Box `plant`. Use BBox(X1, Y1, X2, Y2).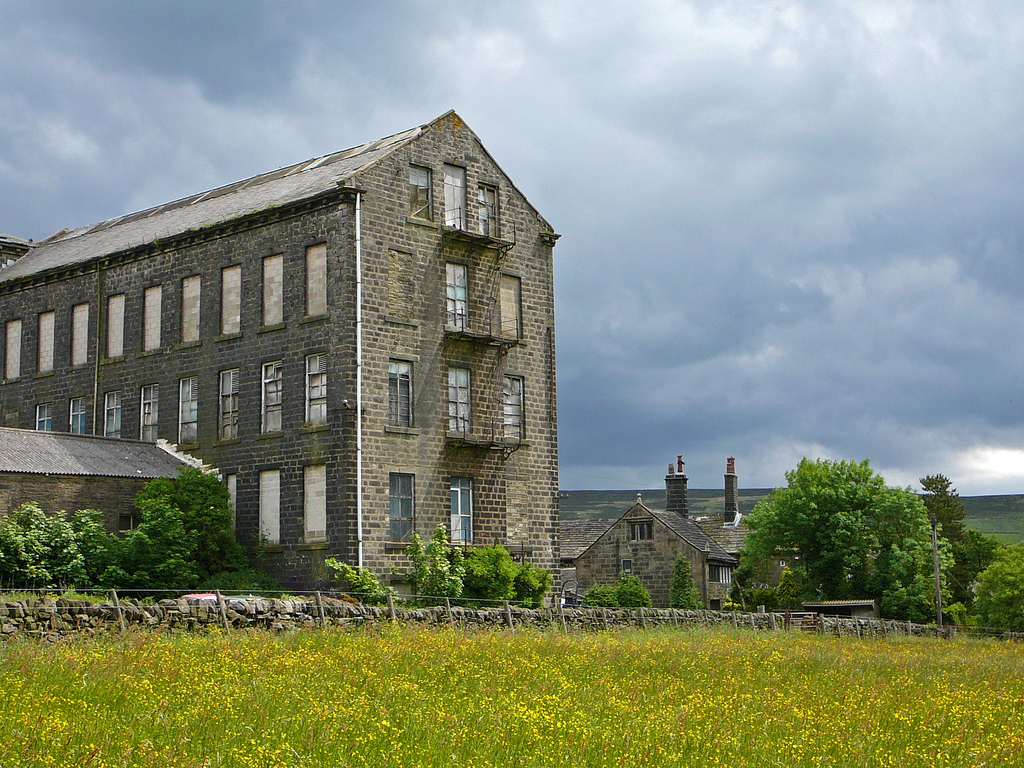
BBox(587, 584, 614, 610).
